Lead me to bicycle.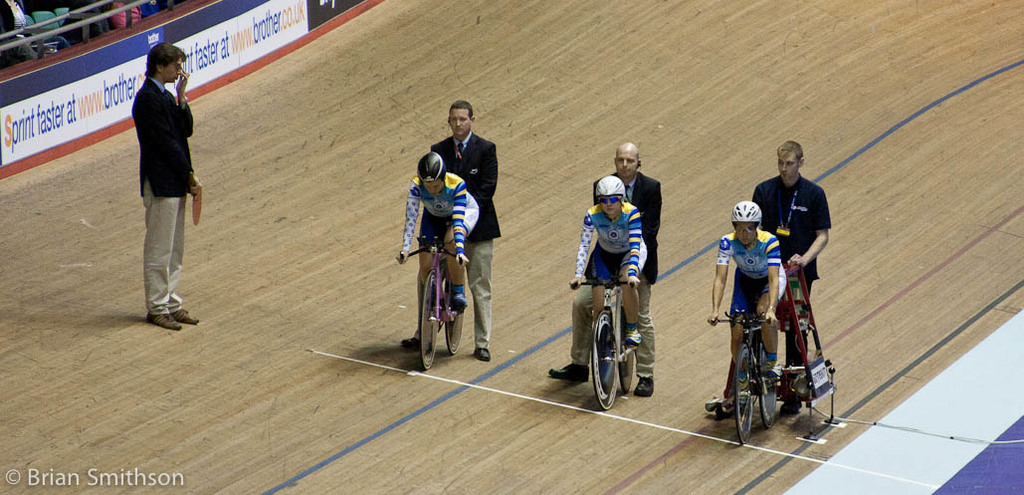
Lead to locate(711, 306, 780, 450).
